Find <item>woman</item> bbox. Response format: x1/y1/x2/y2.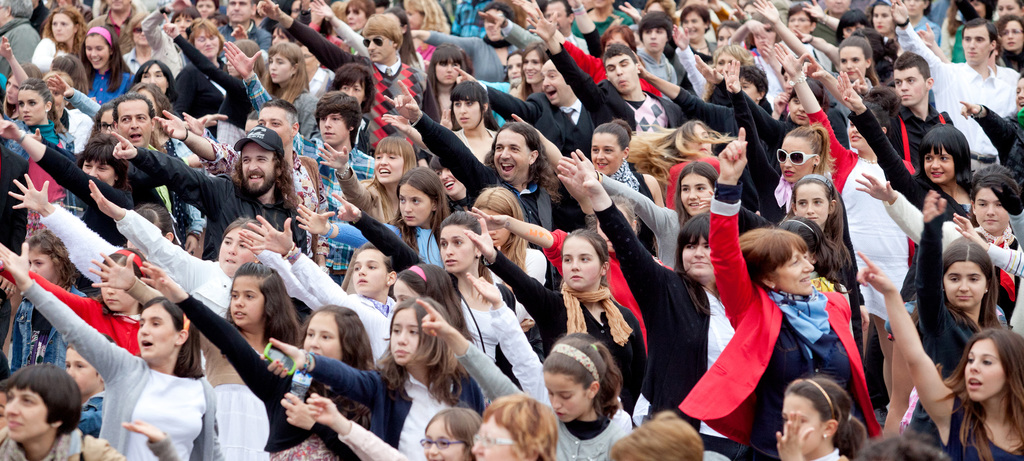
339/0/378/34.
